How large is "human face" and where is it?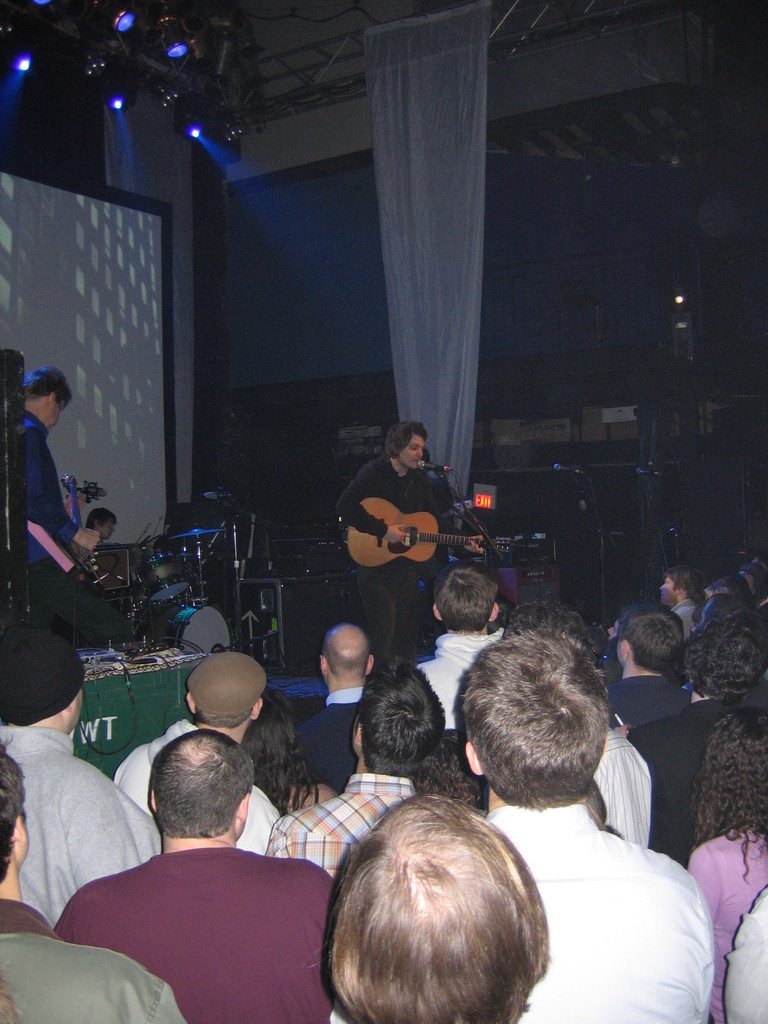
Bounding box: bbox=[400, 433, 424, 468].
